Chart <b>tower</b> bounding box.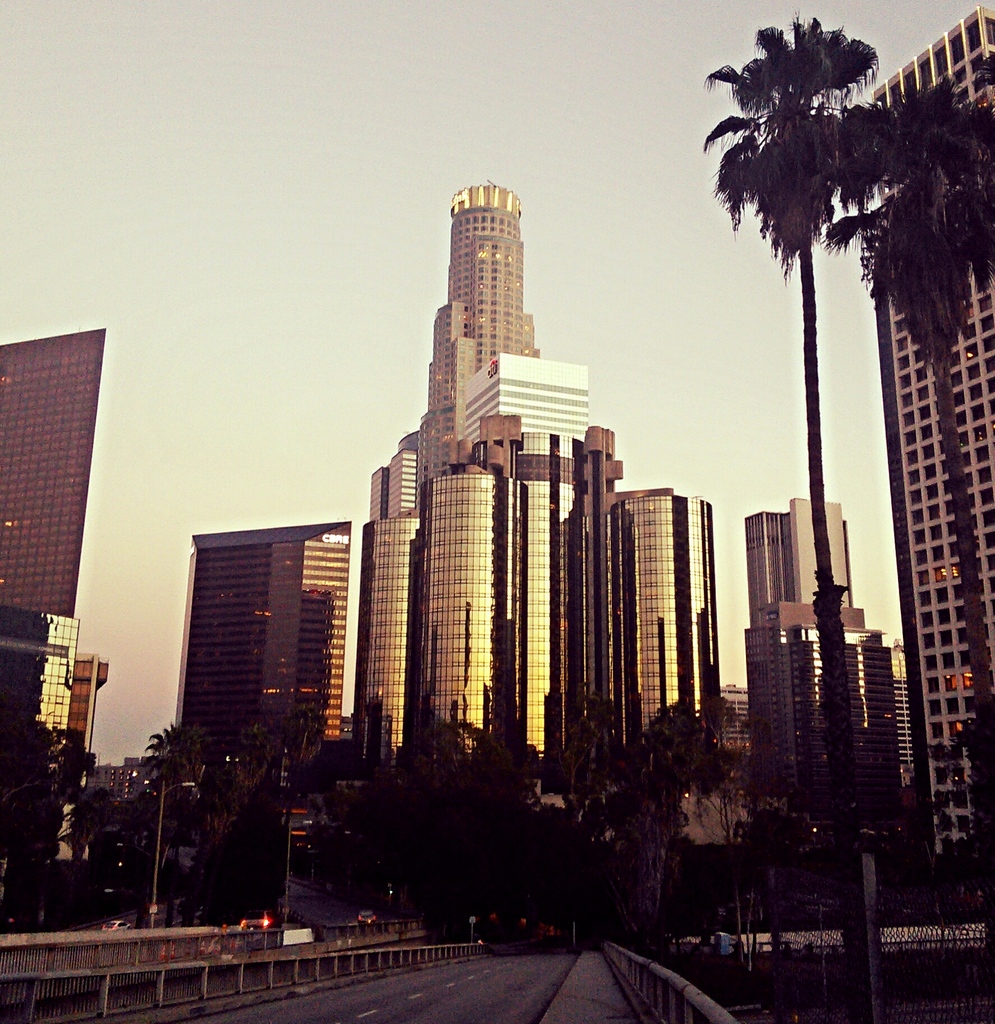
Charted: (738,489,901,831).
